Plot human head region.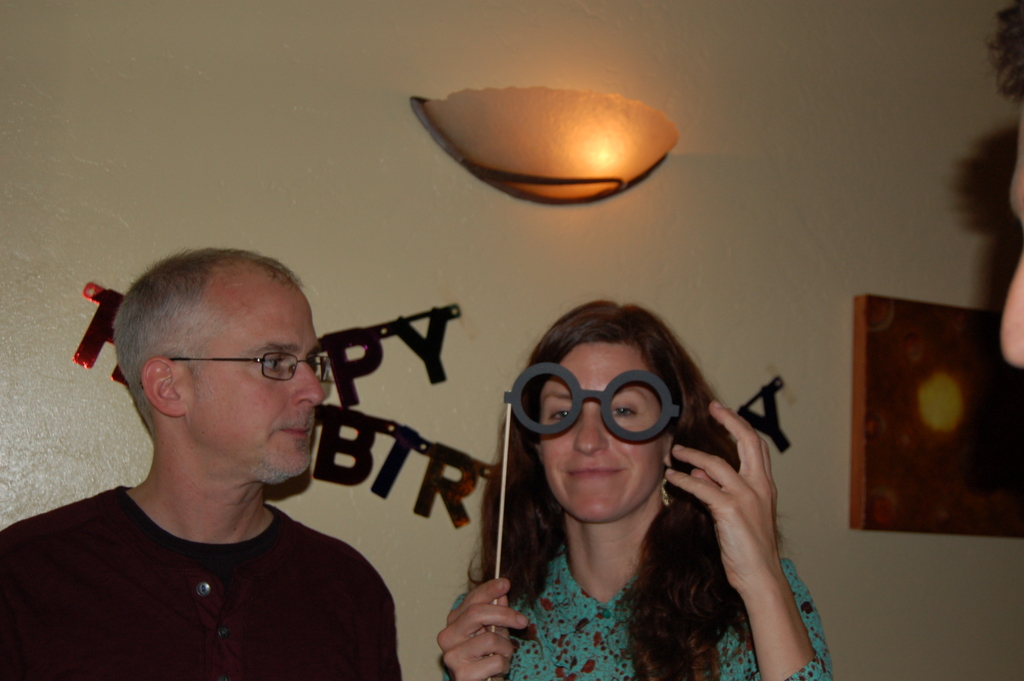
Plotted at rect(92, 249, 337, 489).
